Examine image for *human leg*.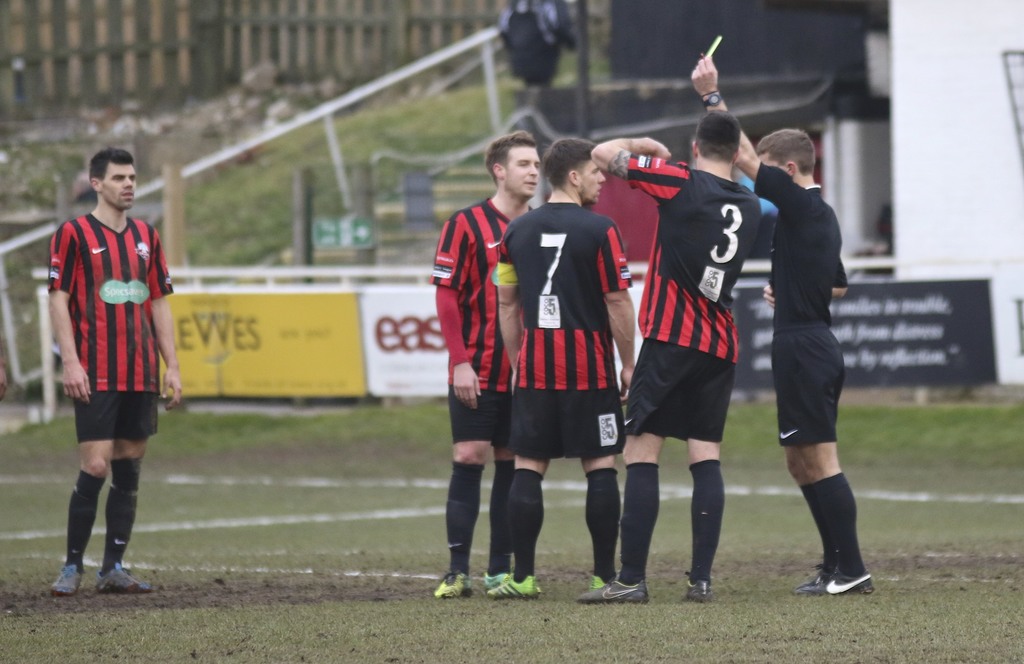
Examination result: bbox=[488, 431, 509, 592].
